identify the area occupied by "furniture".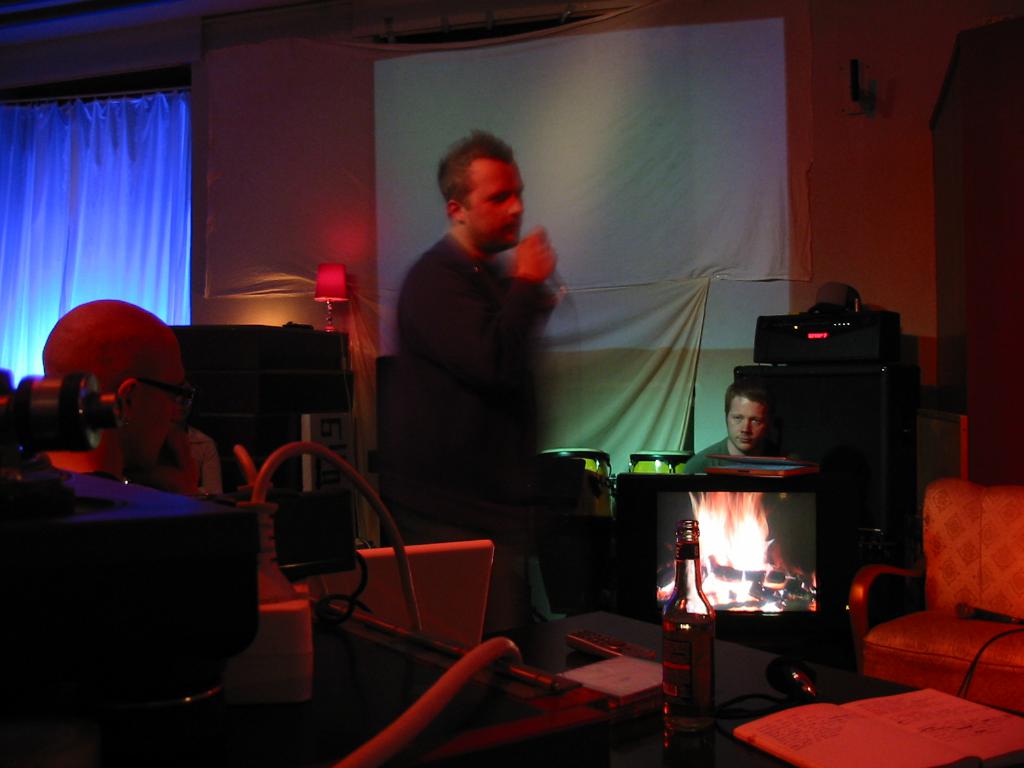
Area: l=841, t=476, r=1023, b=717.
